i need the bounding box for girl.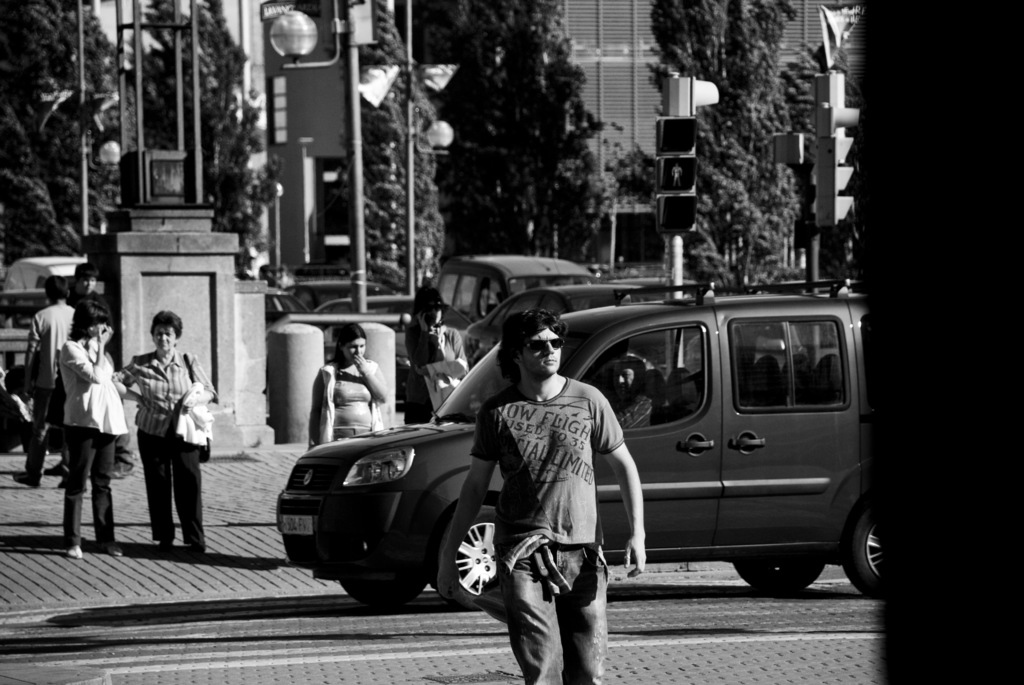
Here it is: bbox(56, 301, 127, 559).
